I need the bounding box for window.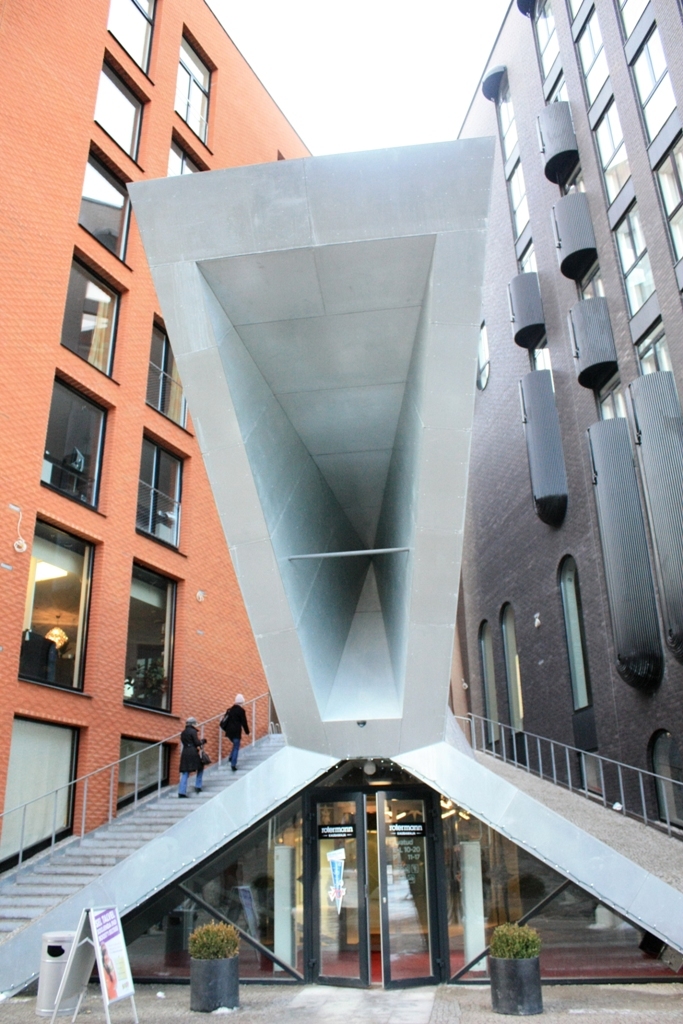
Here it is: x1=649, y1=135, x2=682, y2=259.
